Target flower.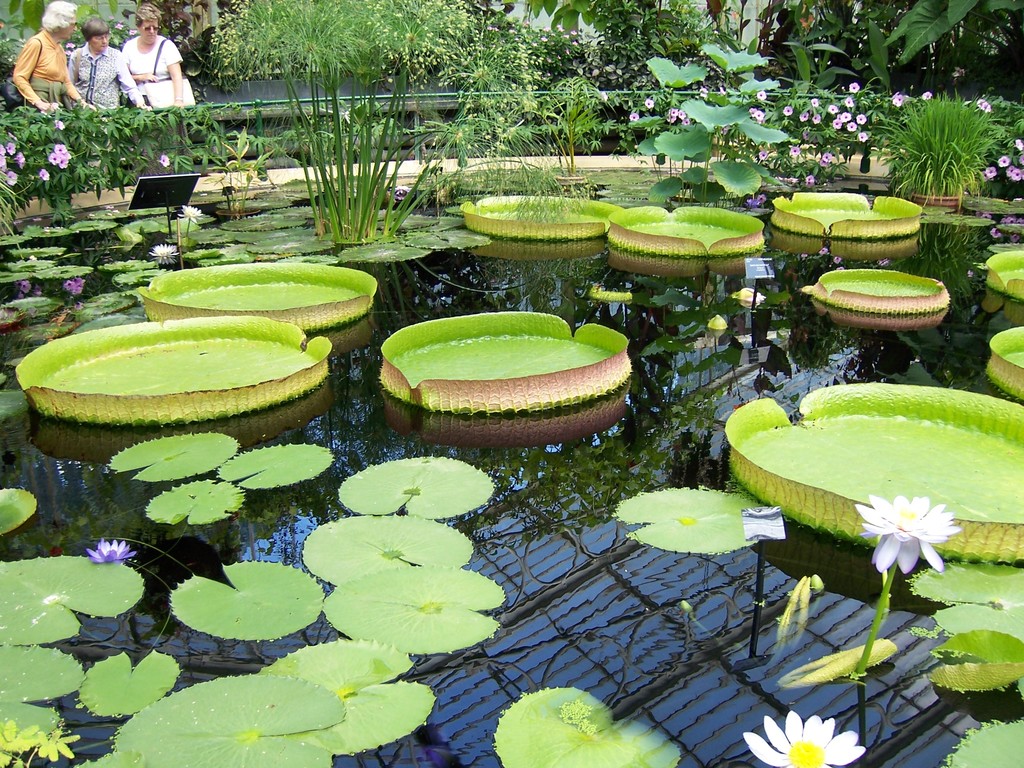
Target region: <region>924, 92, 932, 99</region>.
